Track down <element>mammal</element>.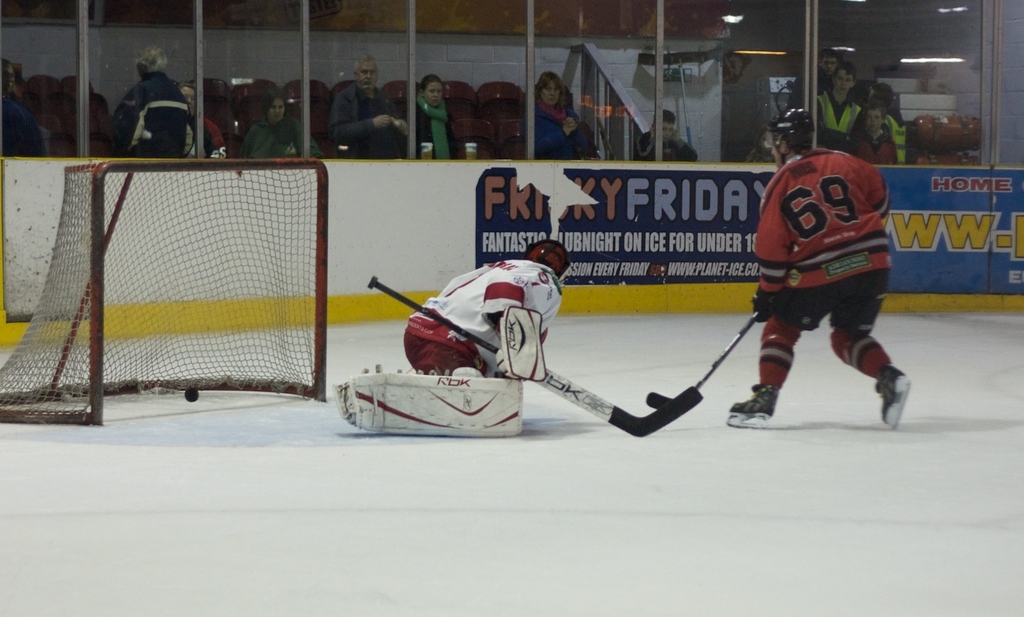
Tracked to (x1=111, y1=45, x2=199, y2=157).
